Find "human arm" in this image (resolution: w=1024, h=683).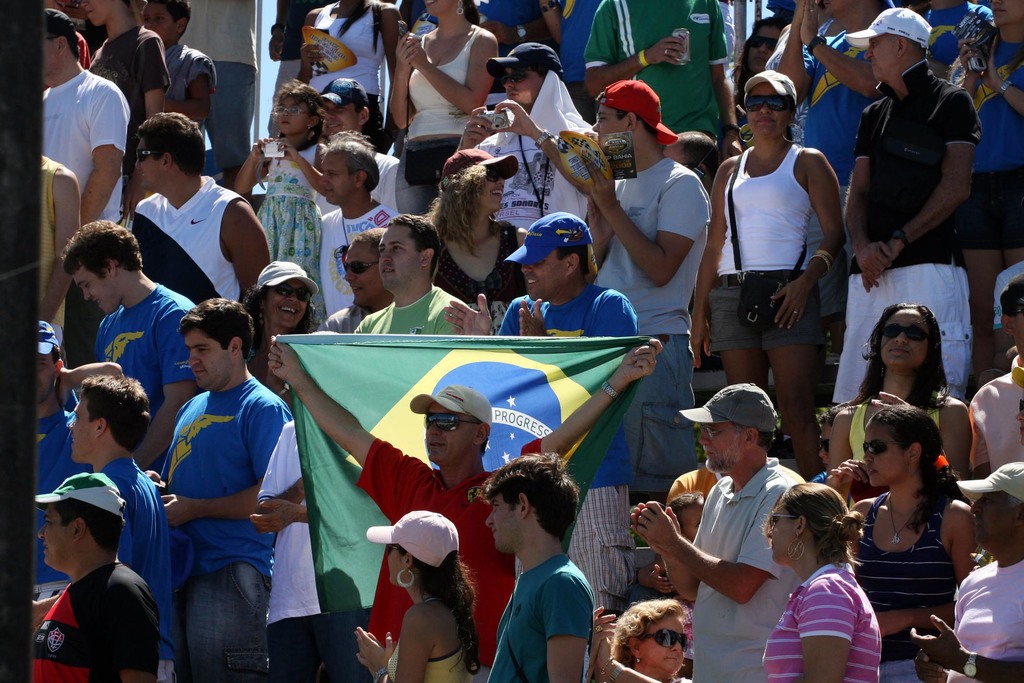
232:131:278:202.
